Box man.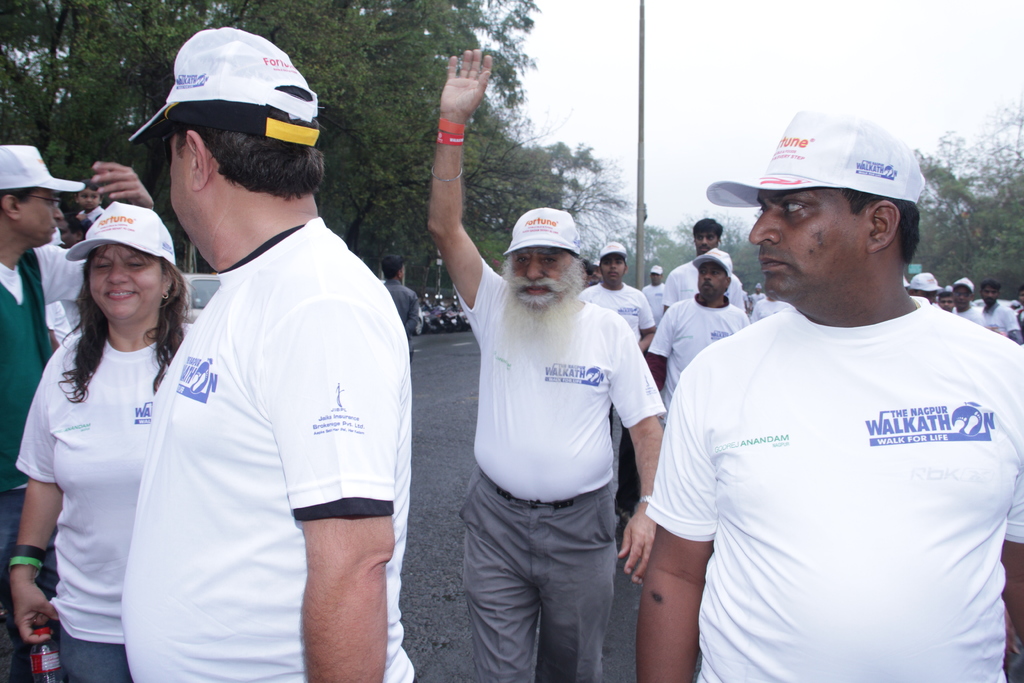
Rect(663, 218, 745, 315).
